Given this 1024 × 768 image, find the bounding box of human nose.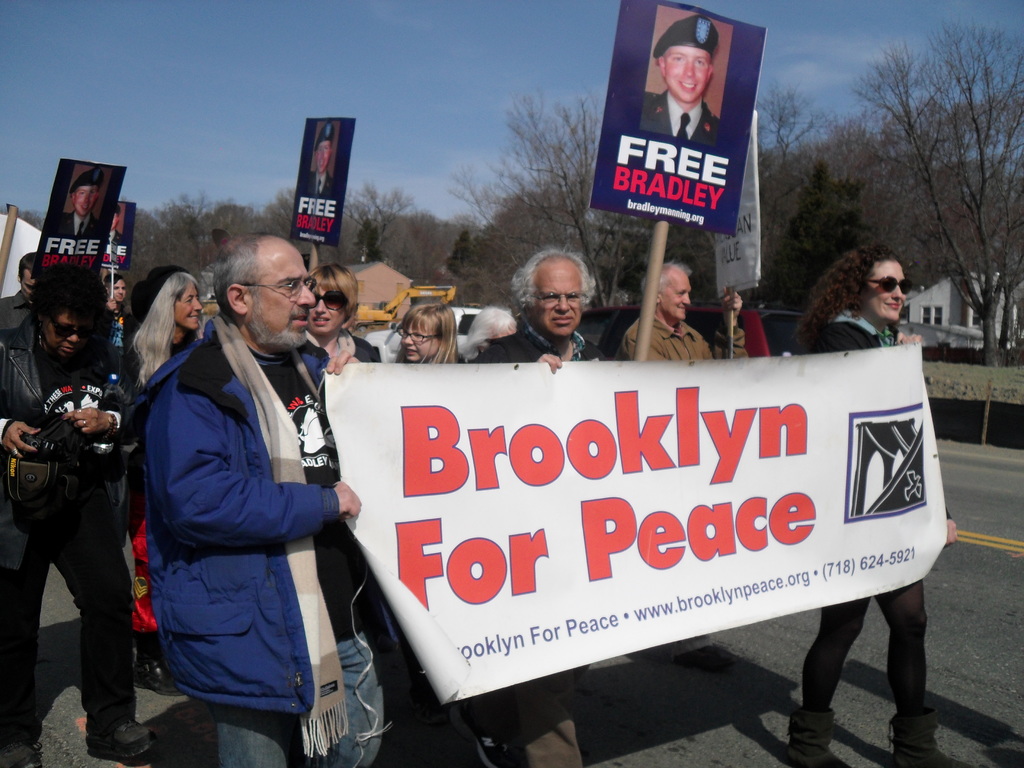
bbox(890, 284, 904, 300).
